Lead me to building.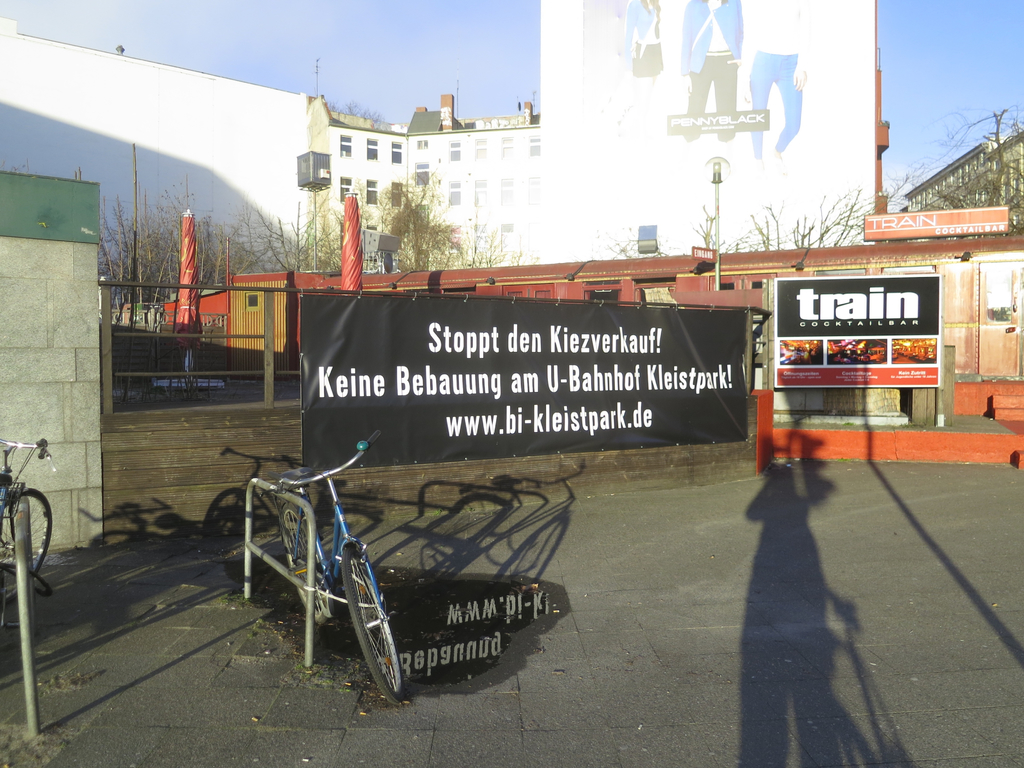
Lead to 304, 94, 542, 270.
